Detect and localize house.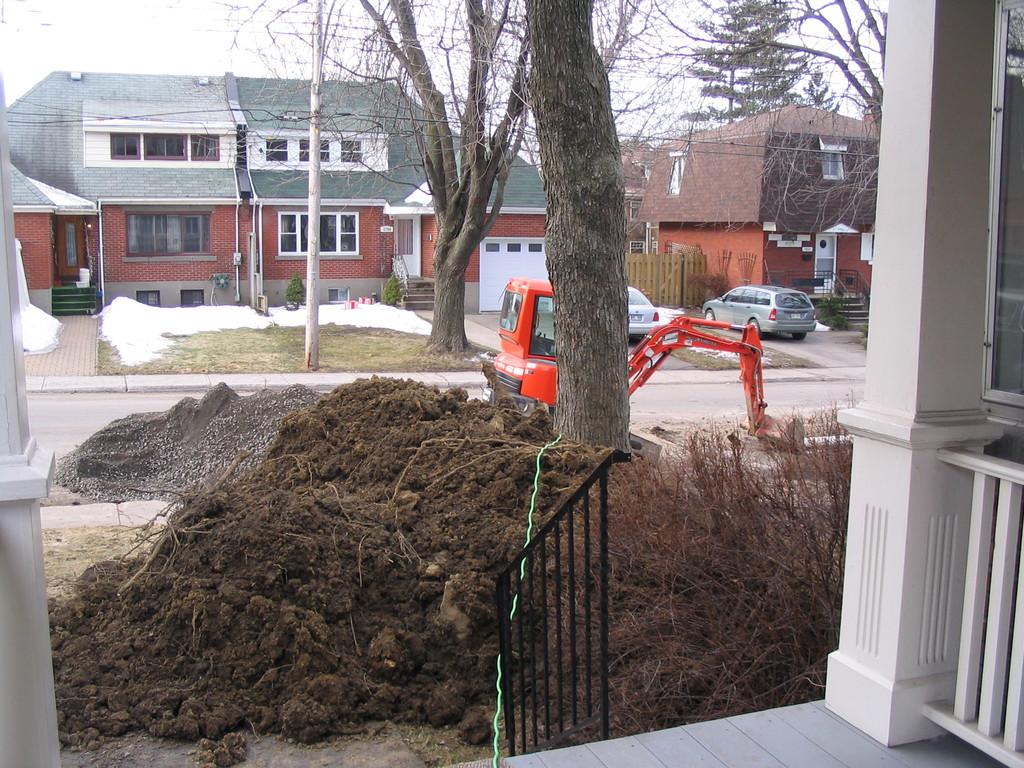
Localized at rect(0, 0, 1023, 767).
